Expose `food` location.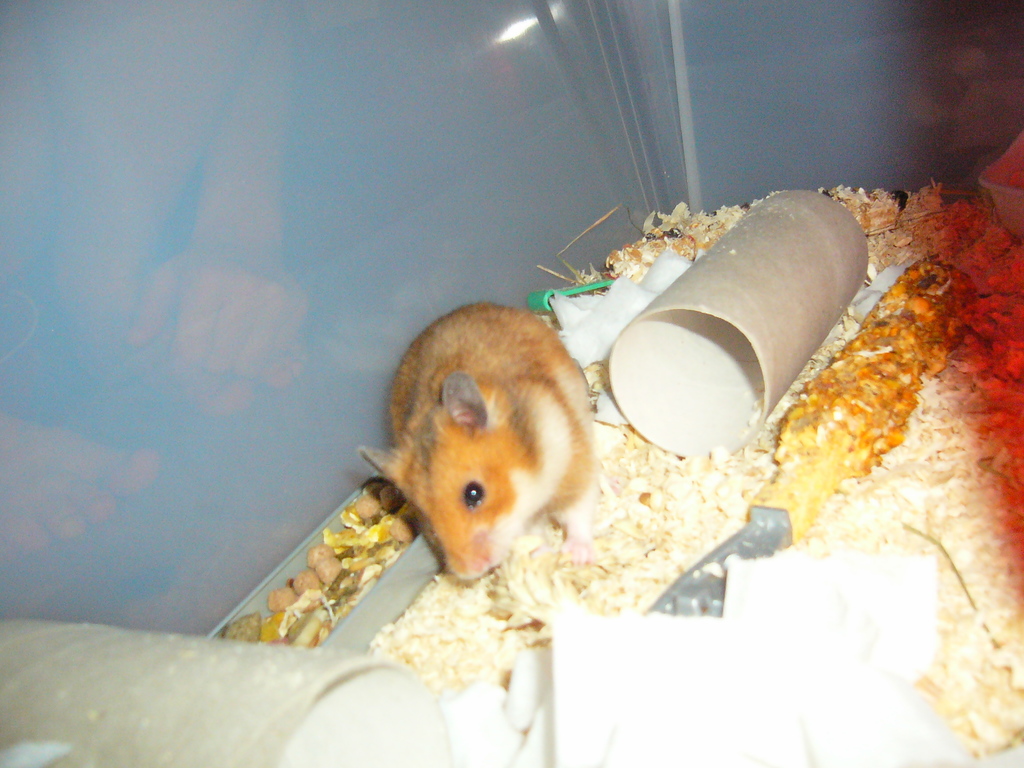
Exposed at (x1=292, y1=570, x2=321, y2=598).
